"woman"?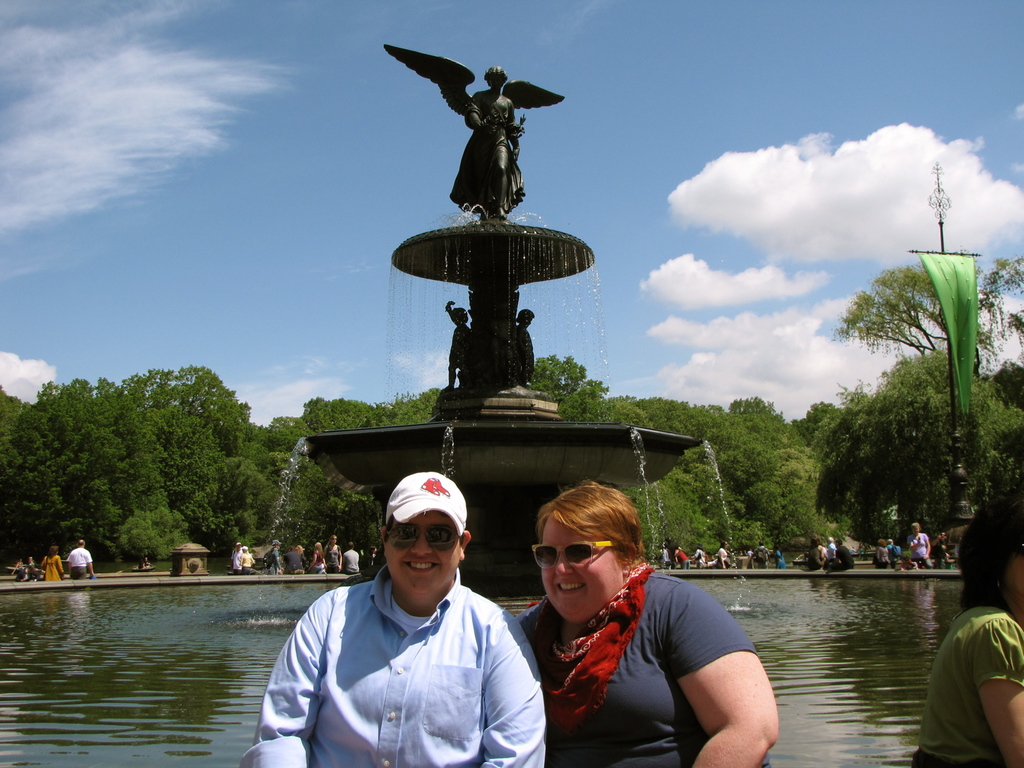
(674,544,689,568)
